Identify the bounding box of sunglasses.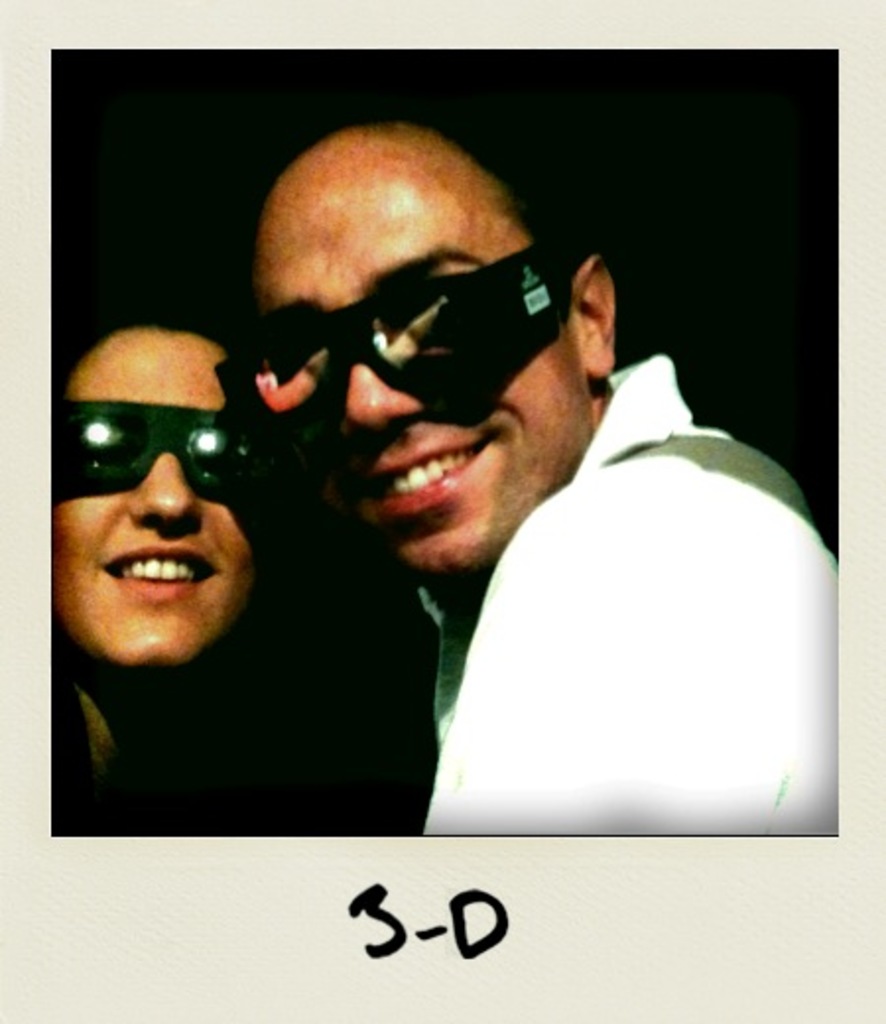
(left=236, top=252, right=571, bottom=416).
